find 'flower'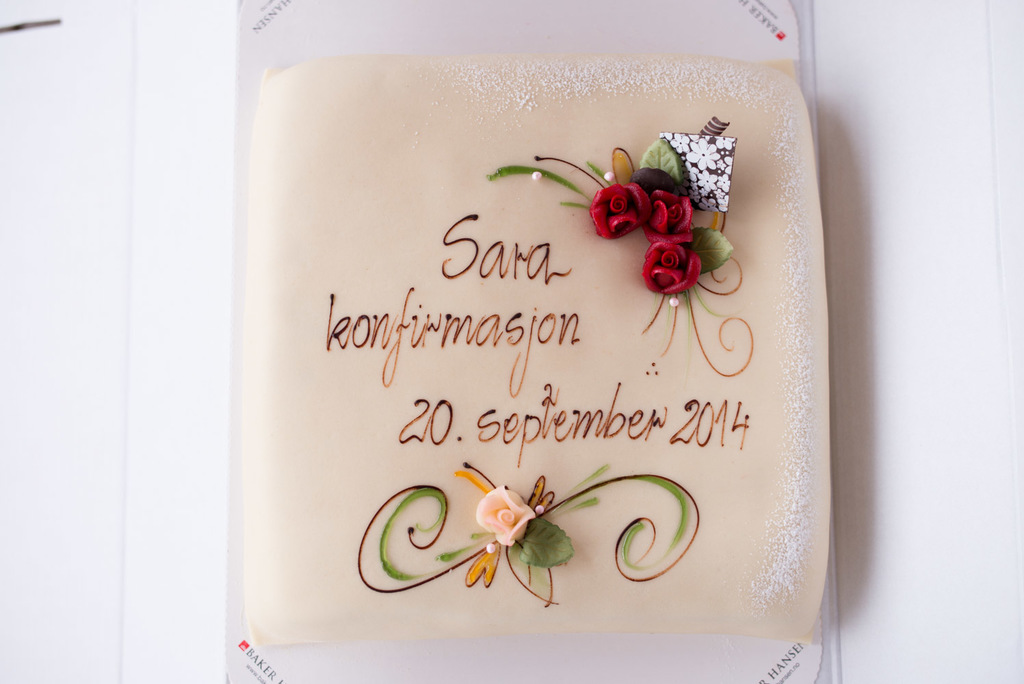
644 237 698 293
